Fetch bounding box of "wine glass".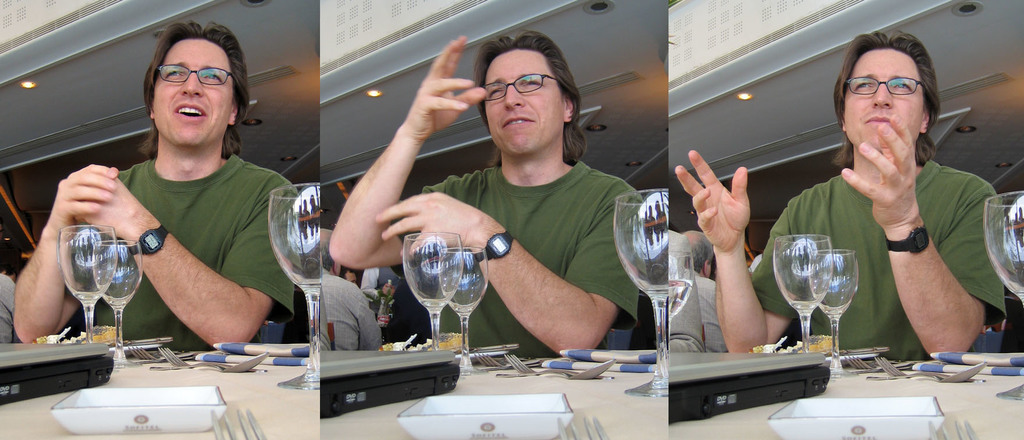
Bbox: (left=433, top=253, right=492, bottom=376).
